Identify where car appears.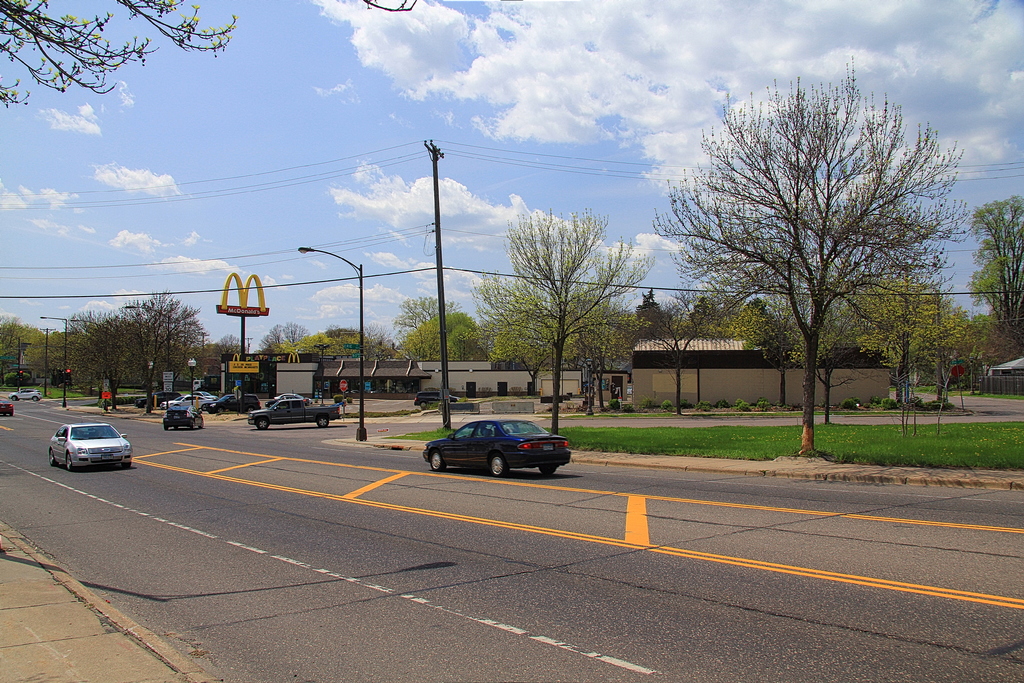
Appears at Rect(0, 398, 13, 416).
